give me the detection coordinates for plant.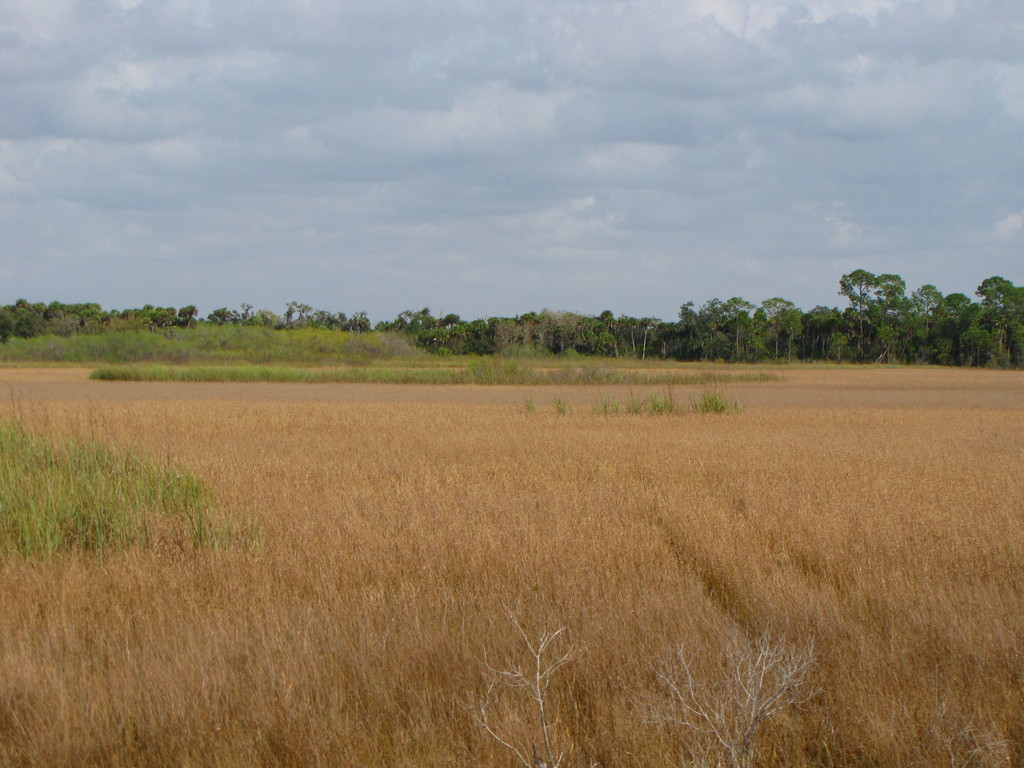
549/389/570/419.
